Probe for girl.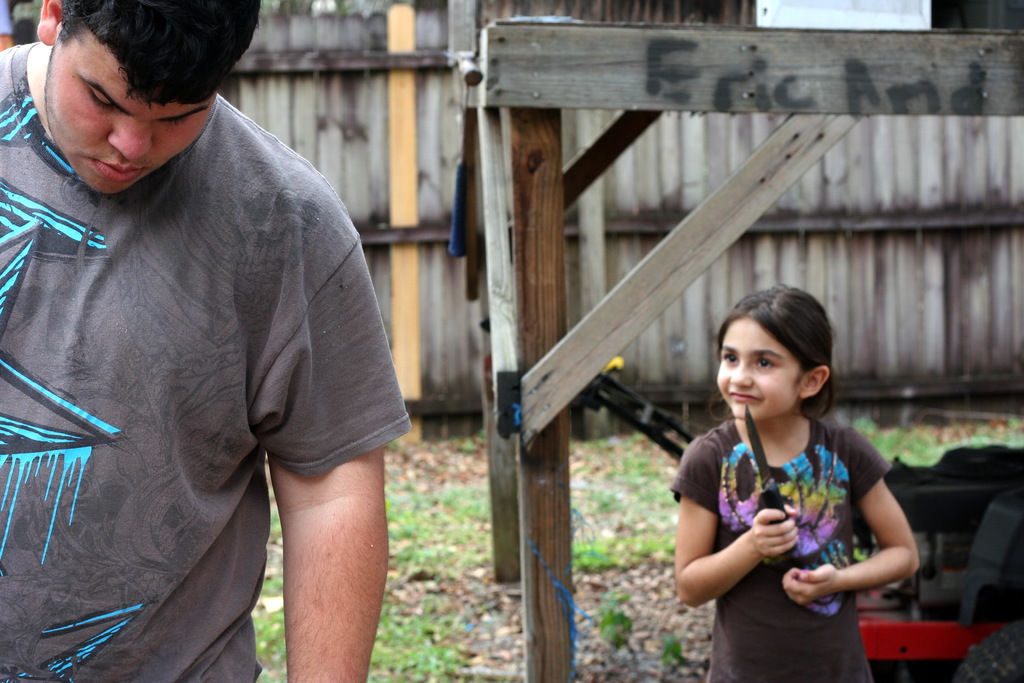
Probe result: {"x1": 669, "y1": 282, "x2": 921, "y2": 682}.
